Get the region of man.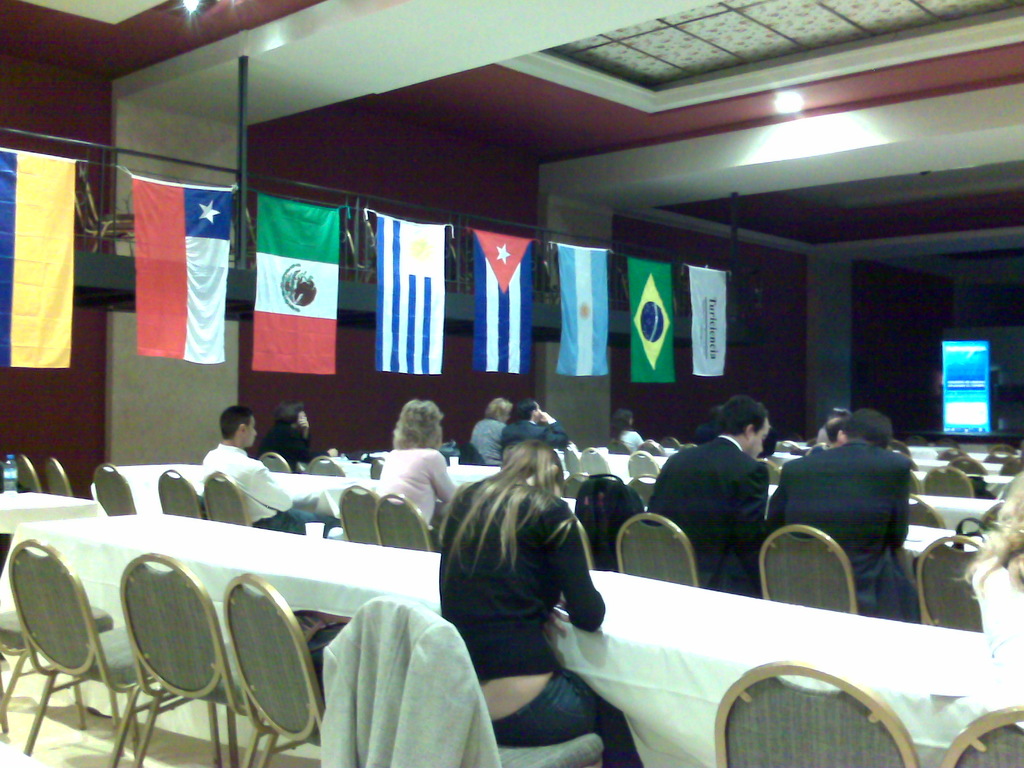
x1=194 y1=403 x2=340 y2=533.
